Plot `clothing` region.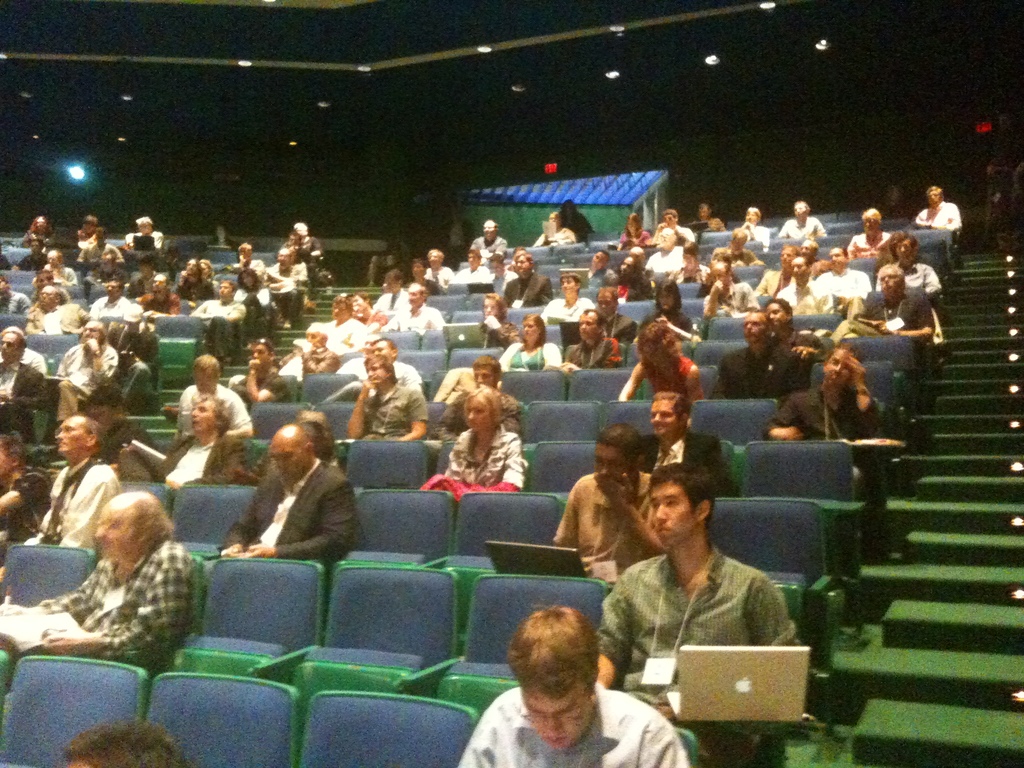
Plotted at (647,435,730,503).
